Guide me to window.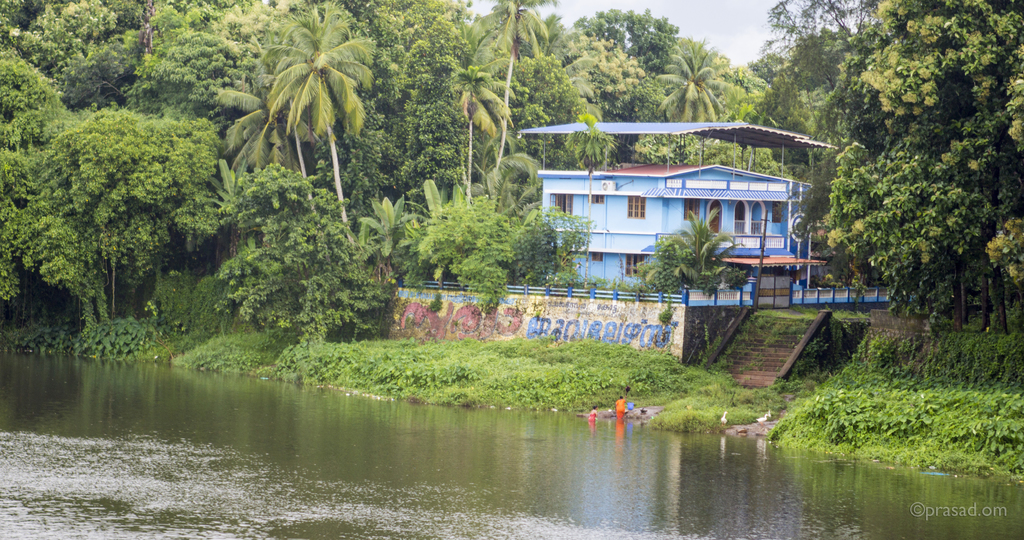
Guidance: (589, 195, 605, 204).
